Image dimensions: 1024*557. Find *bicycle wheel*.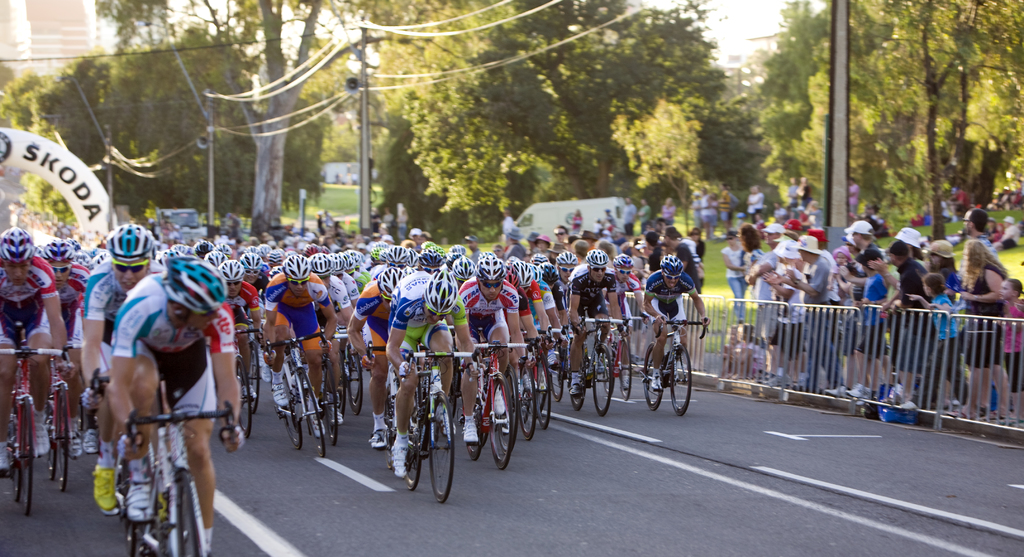
pyautogui.locateOnScreen(620, 339, 633, 398).
